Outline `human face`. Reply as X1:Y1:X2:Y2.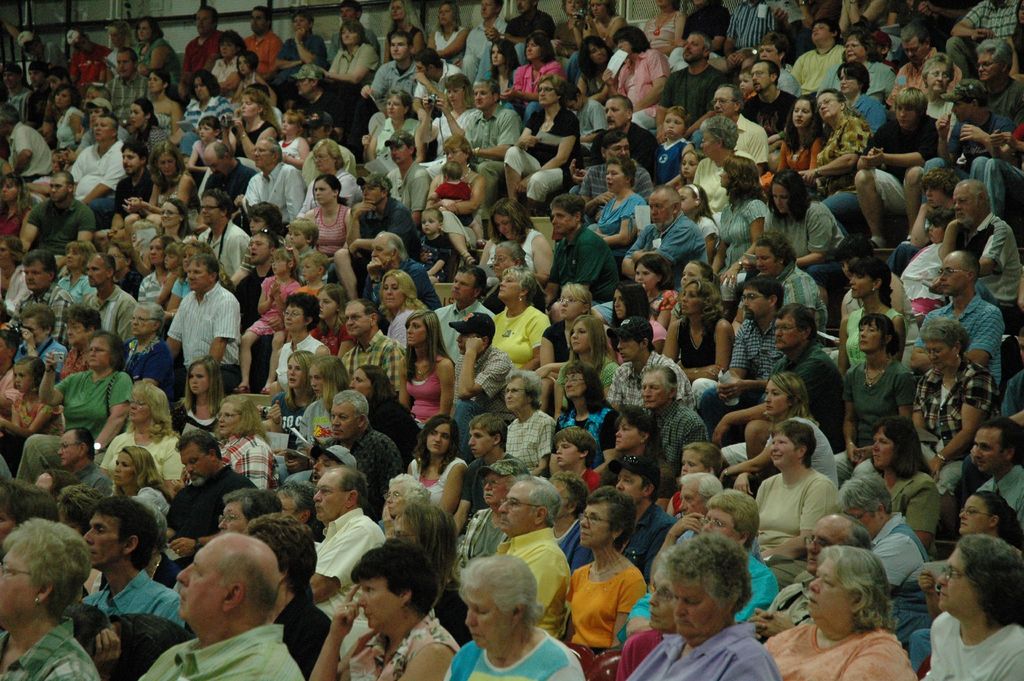
15:365:33:392.
